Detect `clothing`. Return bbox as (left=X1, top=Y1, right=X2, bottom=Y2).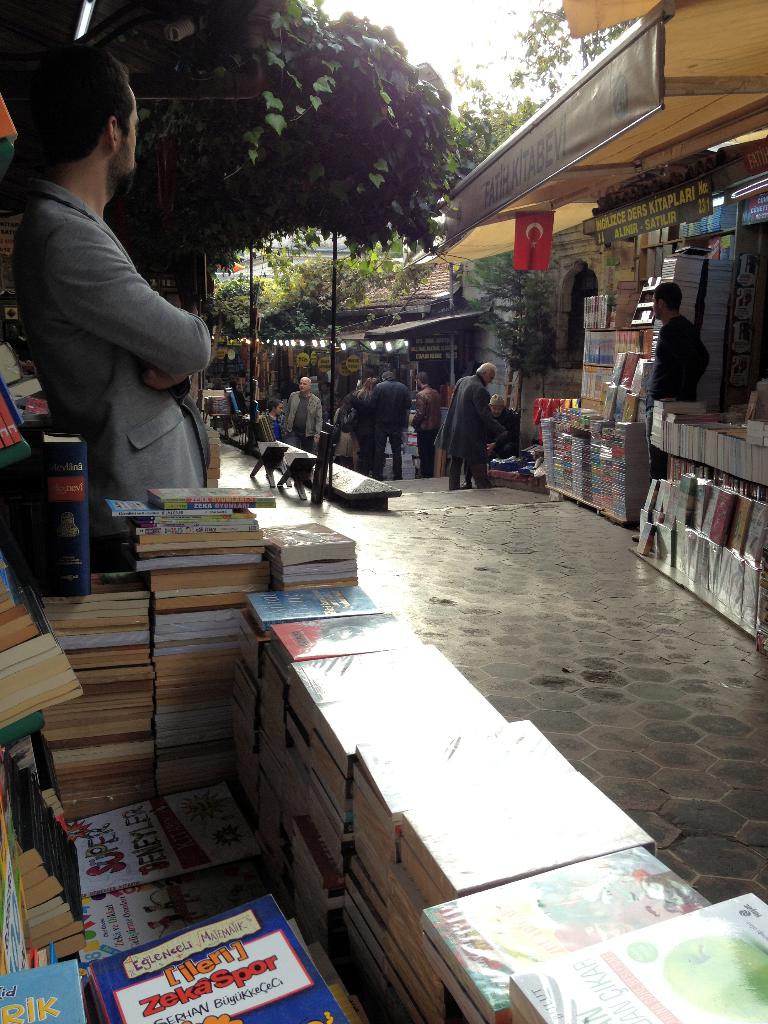
(left=649, top=312, right=712, bottom=476).
